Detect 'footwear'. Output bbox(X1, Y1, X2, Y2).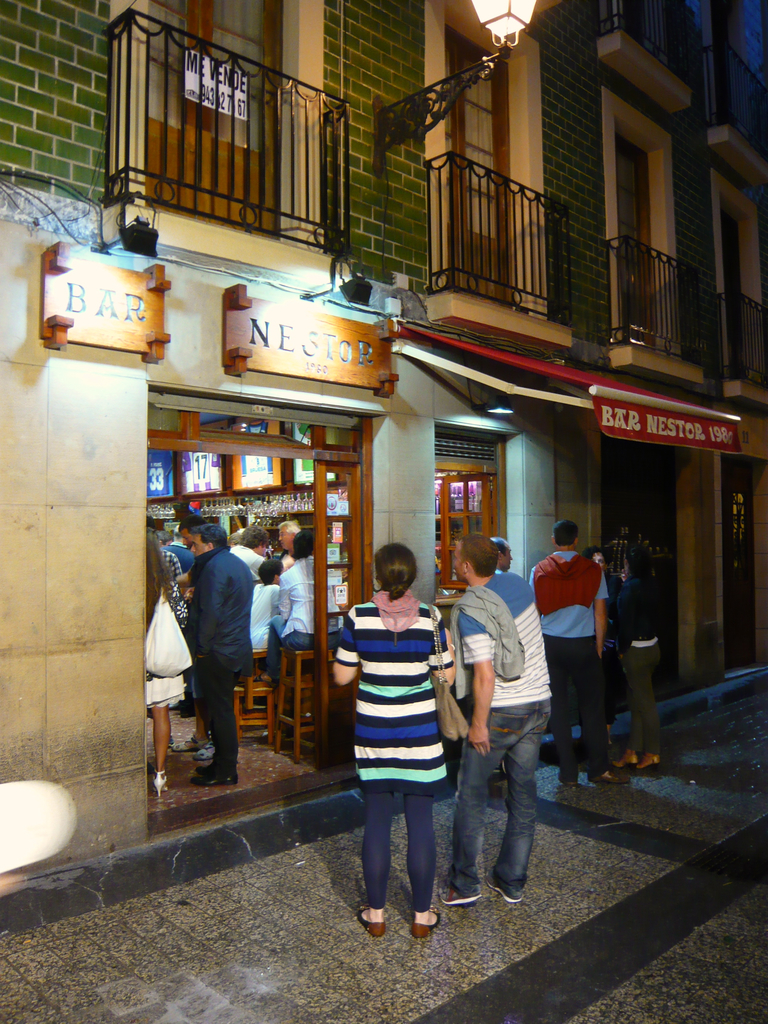
bbox(169, 737, 204, 751).
